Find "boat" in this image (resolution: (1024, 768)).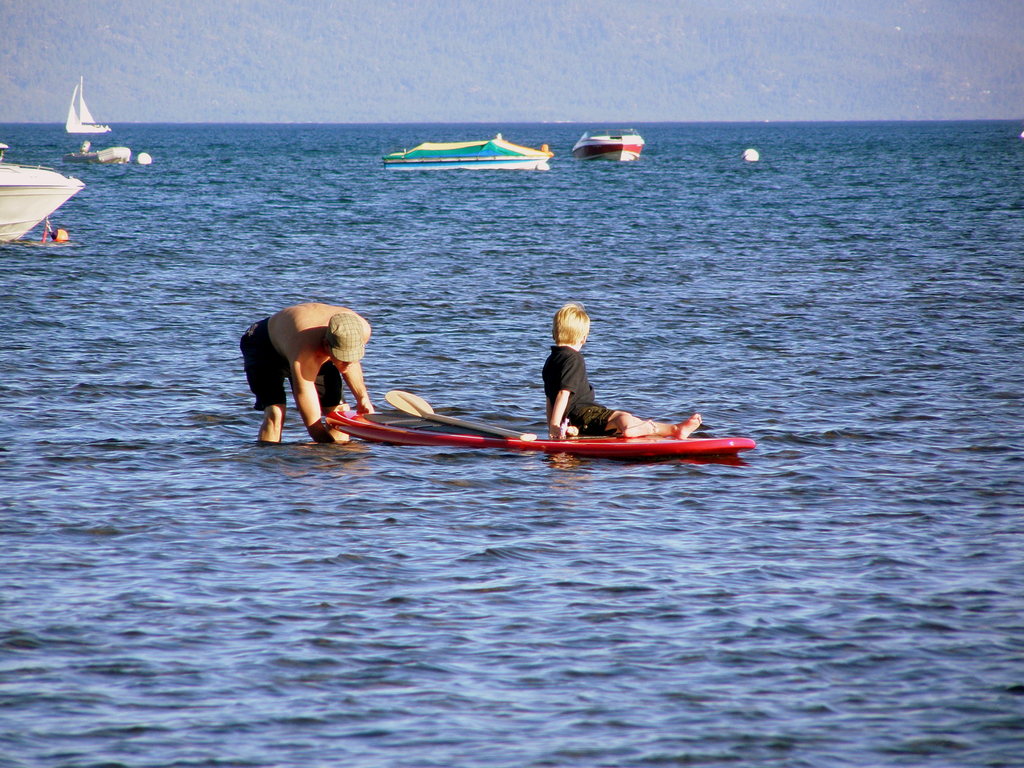
[left=0, top=142, right=86, bottom=245].
